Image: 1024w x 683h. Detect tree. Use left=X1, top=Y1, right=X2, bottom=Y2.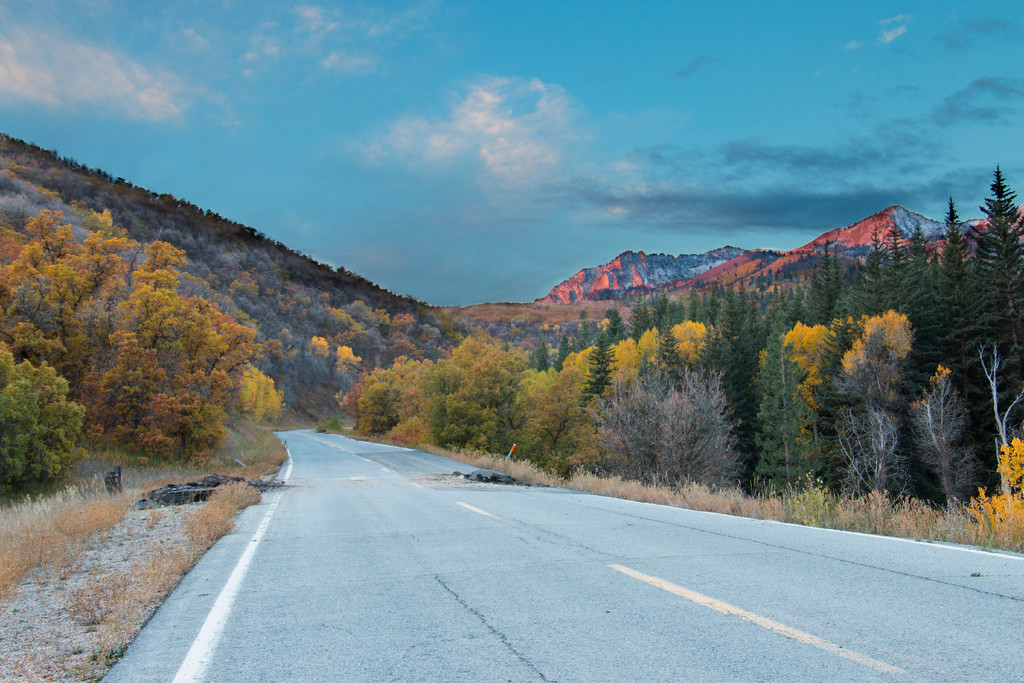
left=49, top=220, right=249, bottom=479.
